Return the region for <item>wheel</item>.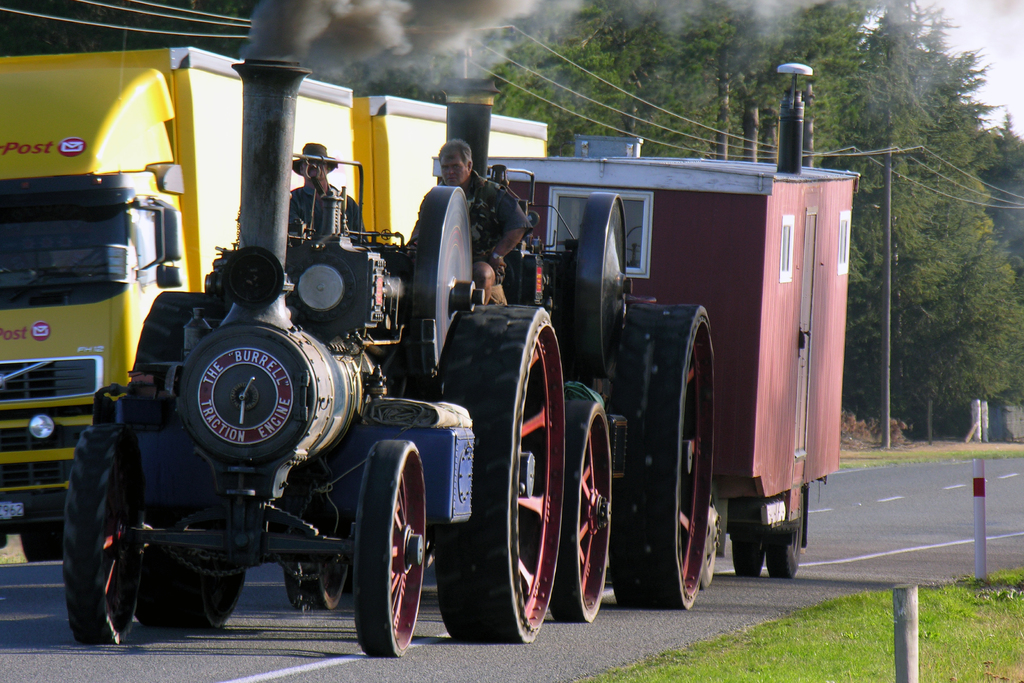
x1=765, y1=493, x2=803, y2=580.
